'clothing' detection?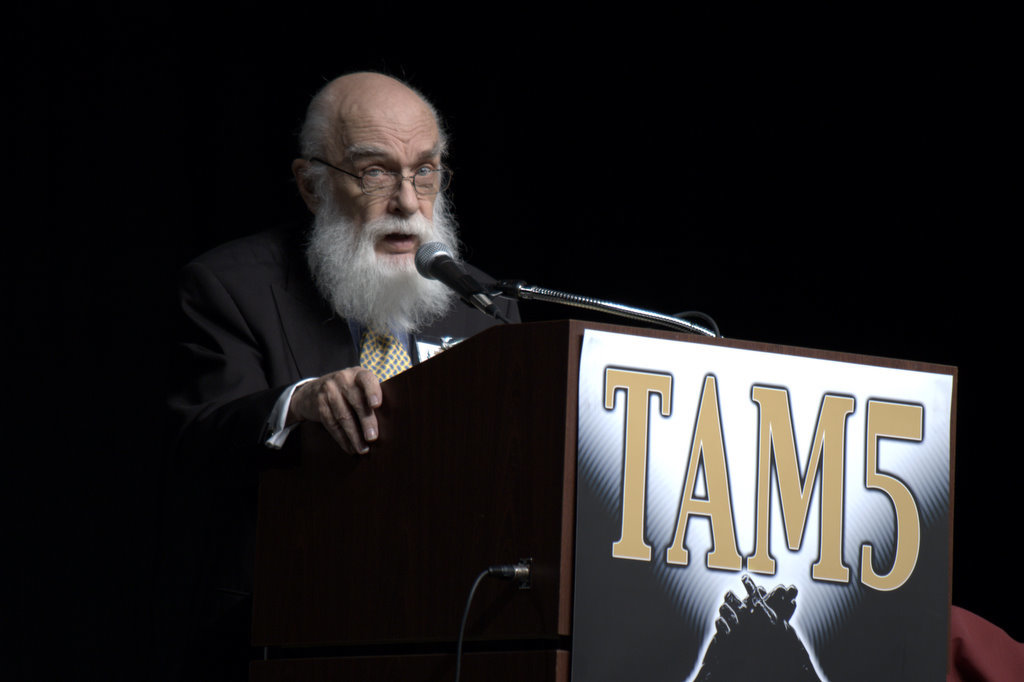
box(158, 183, 546, 513)
